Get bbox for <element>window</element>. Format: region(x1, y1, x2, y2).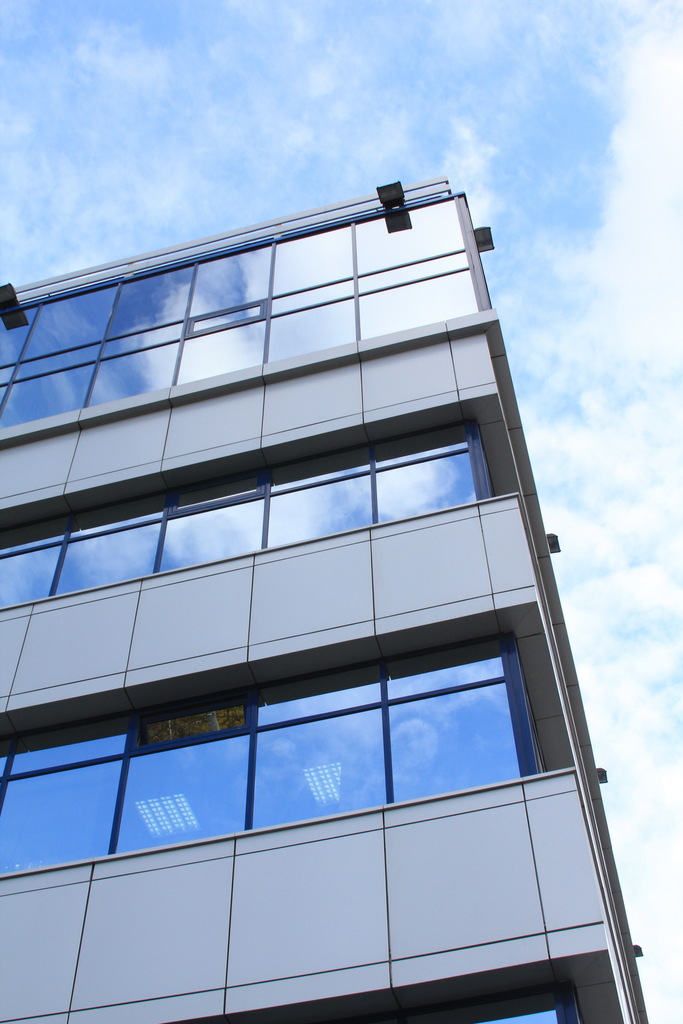
region(0, 279, 123, 419).
